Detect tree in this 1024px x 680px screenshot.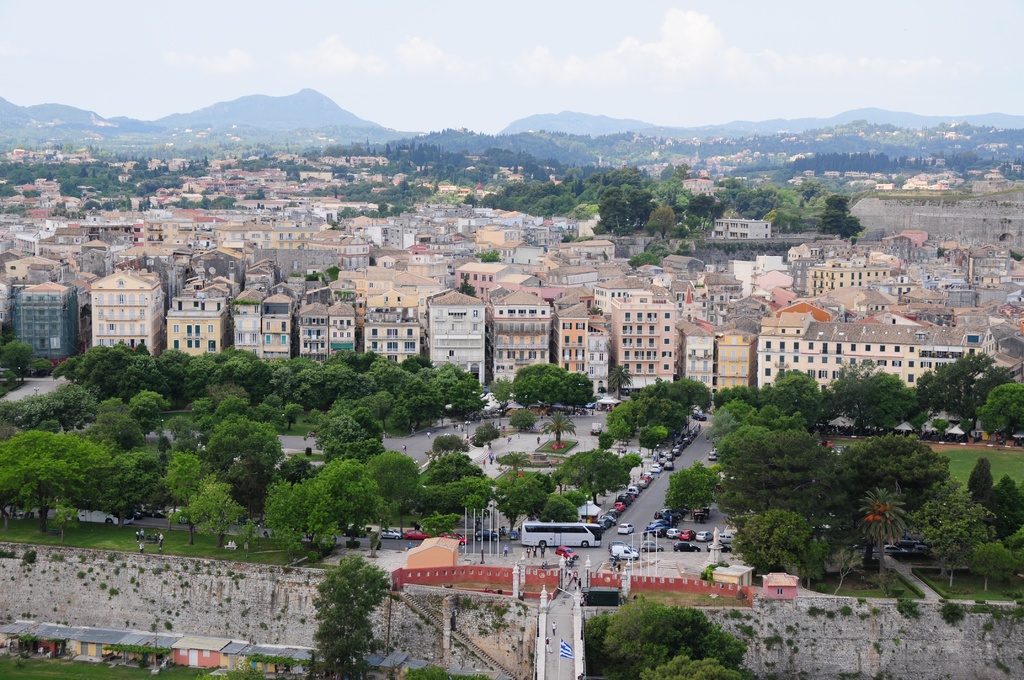
Detection: 0,343,33,382.
